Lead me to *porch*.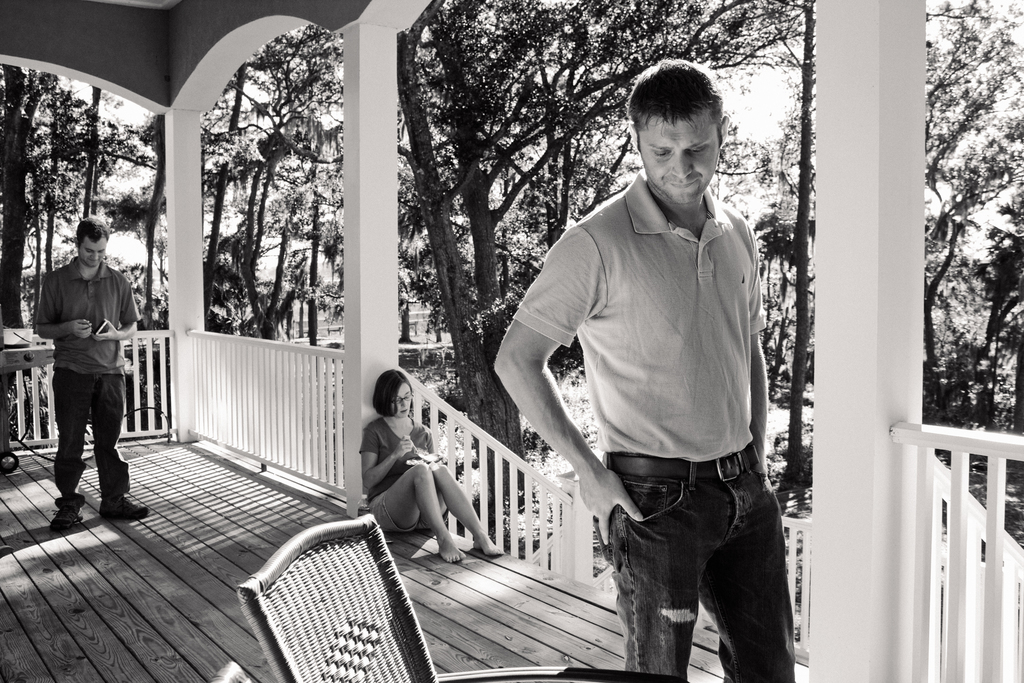
Lead to Rect(0, 327, 1023, 682).
